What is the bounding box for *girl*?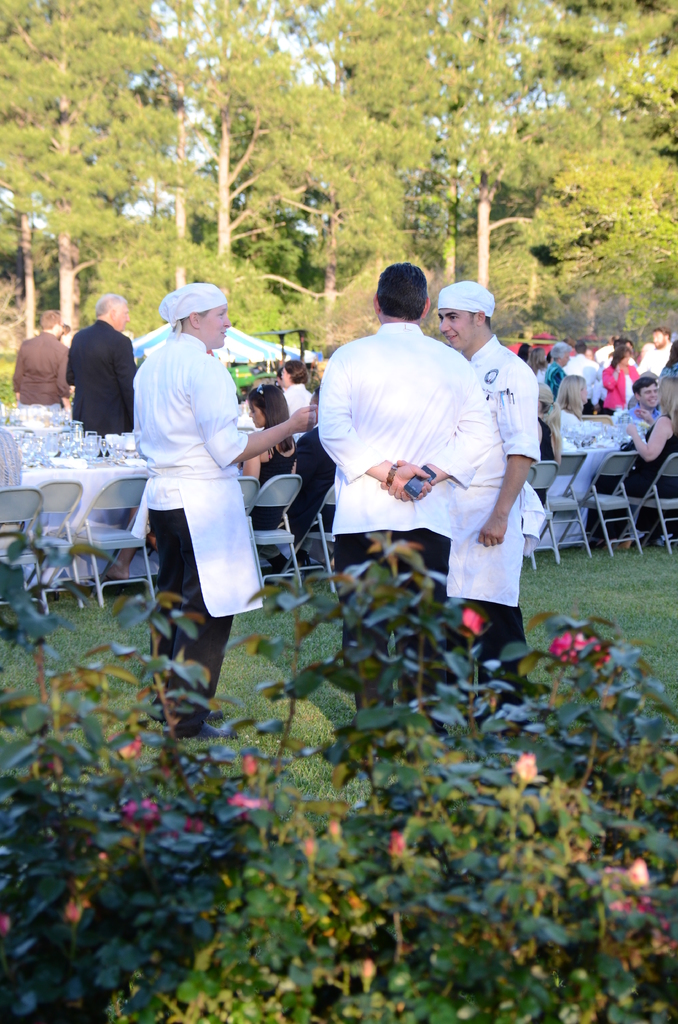
box(554, 373, 616, 455).
